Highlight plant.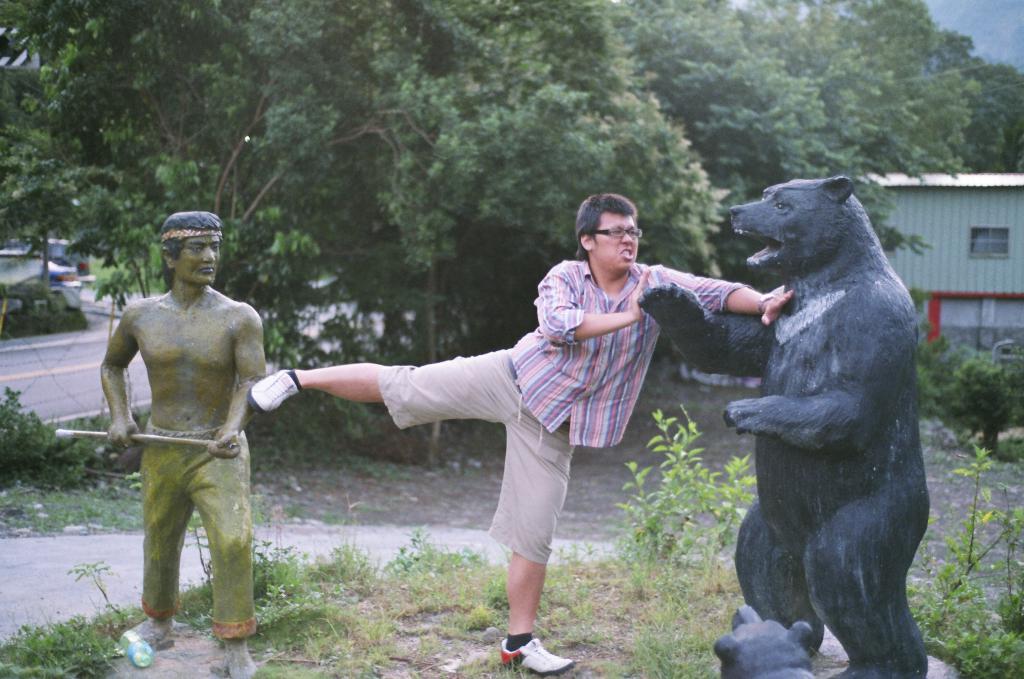
Highlighted region: [656, 653, 714, 678].
